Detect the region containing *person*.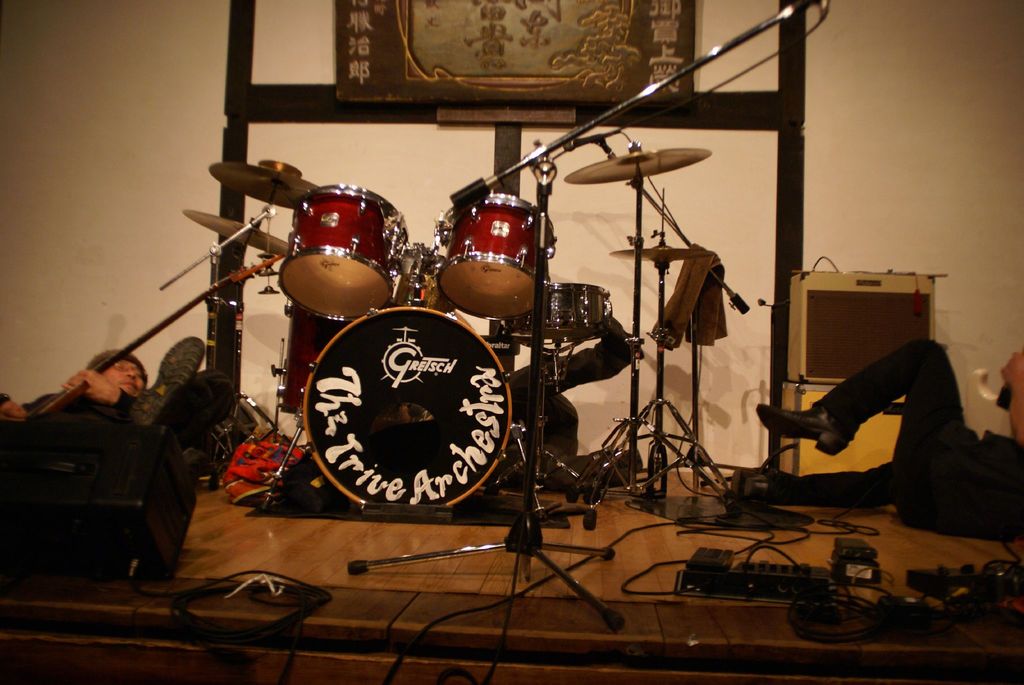
<region>726, 333, 1023, 544</region>.
